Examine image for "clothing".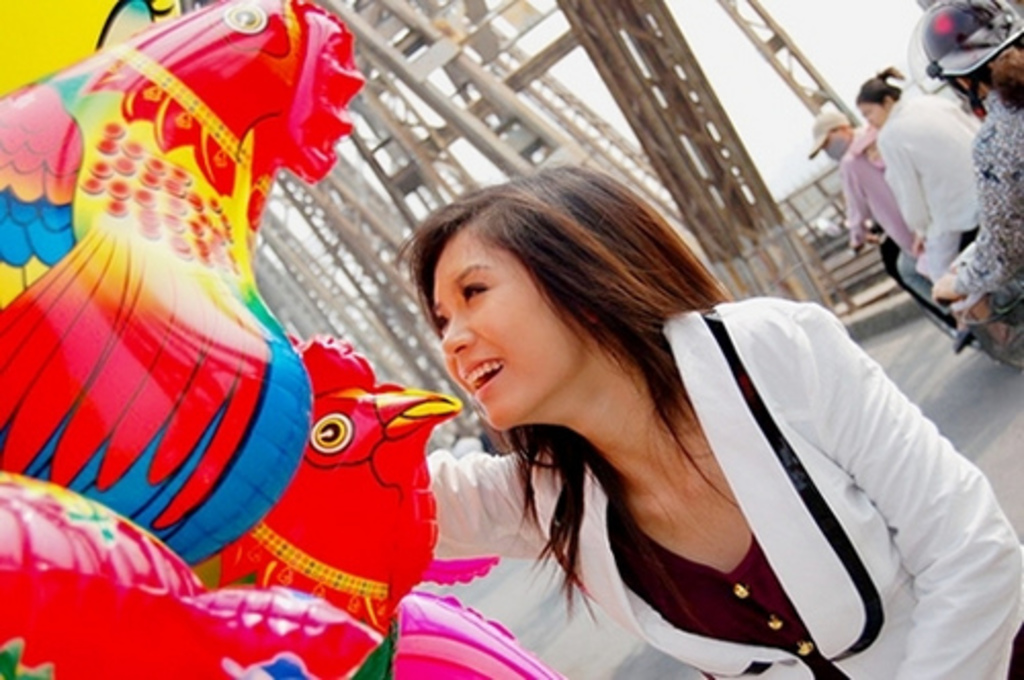
Examination result: rect(846, 115, 915, 264).
